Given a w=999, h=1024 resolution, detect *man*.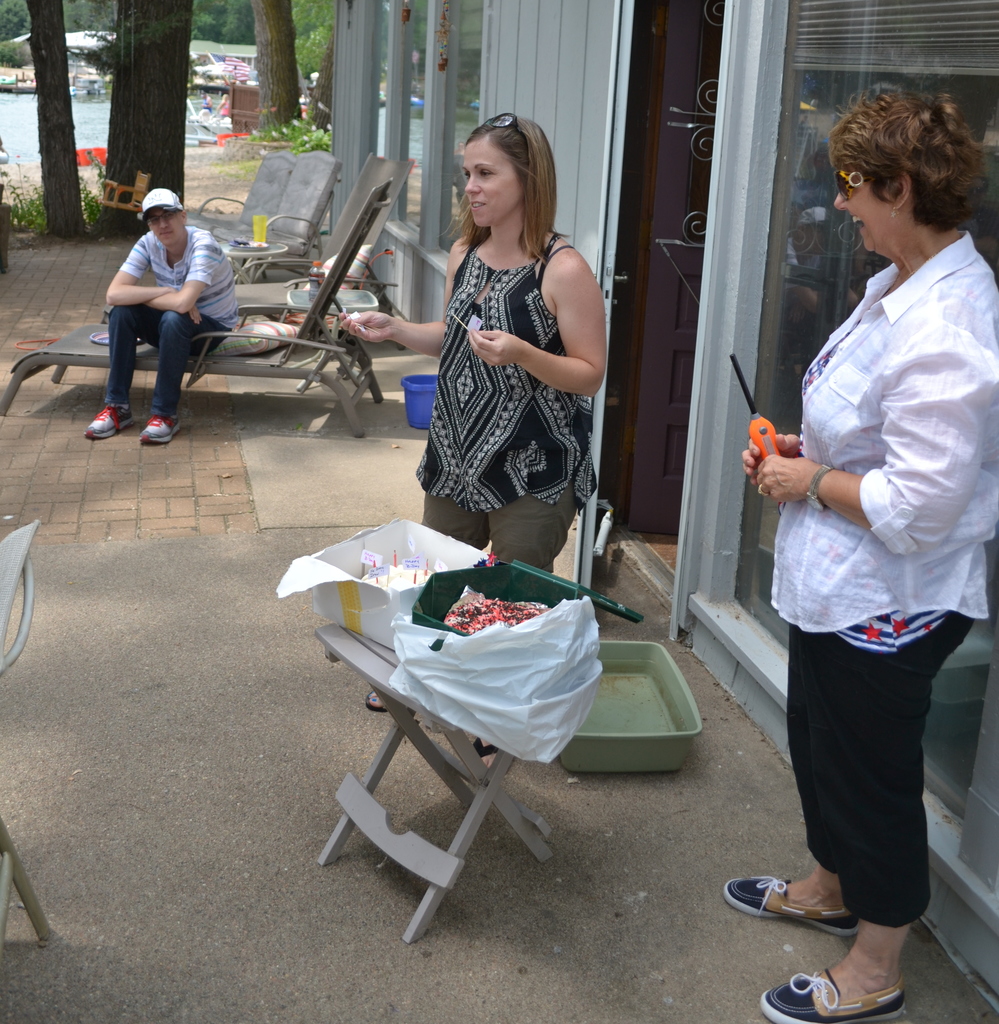
[left=71, top=189, right=241, bottom=456].
